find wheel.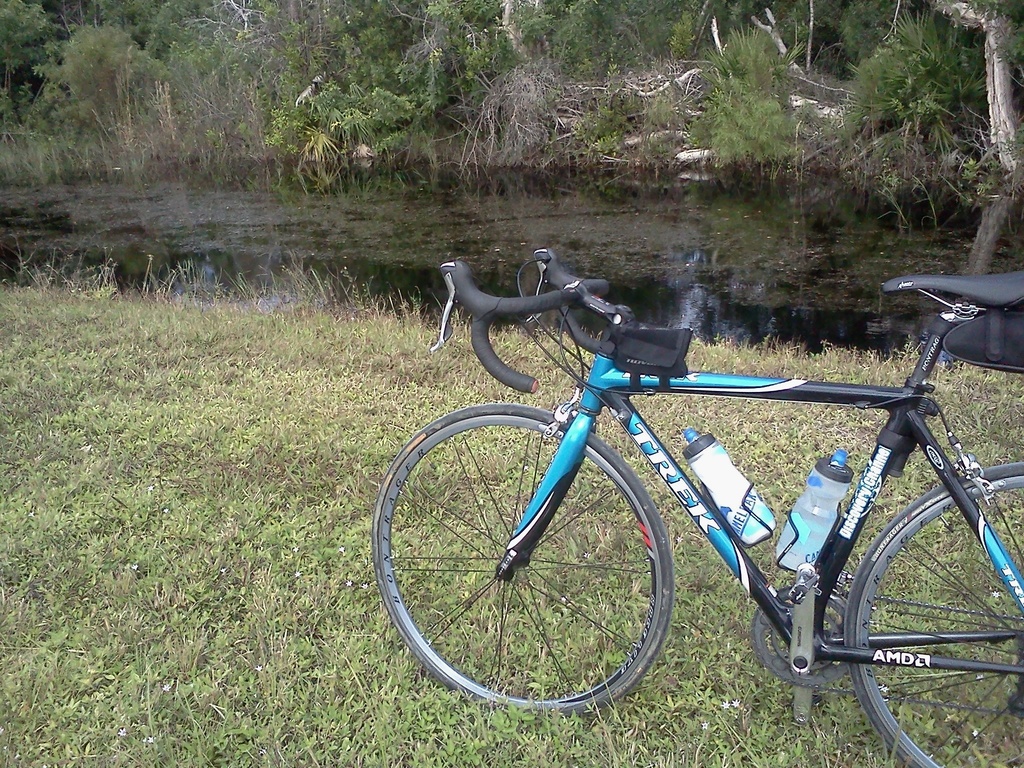
(x1=372, y1=405, x2=673, y2=719).
